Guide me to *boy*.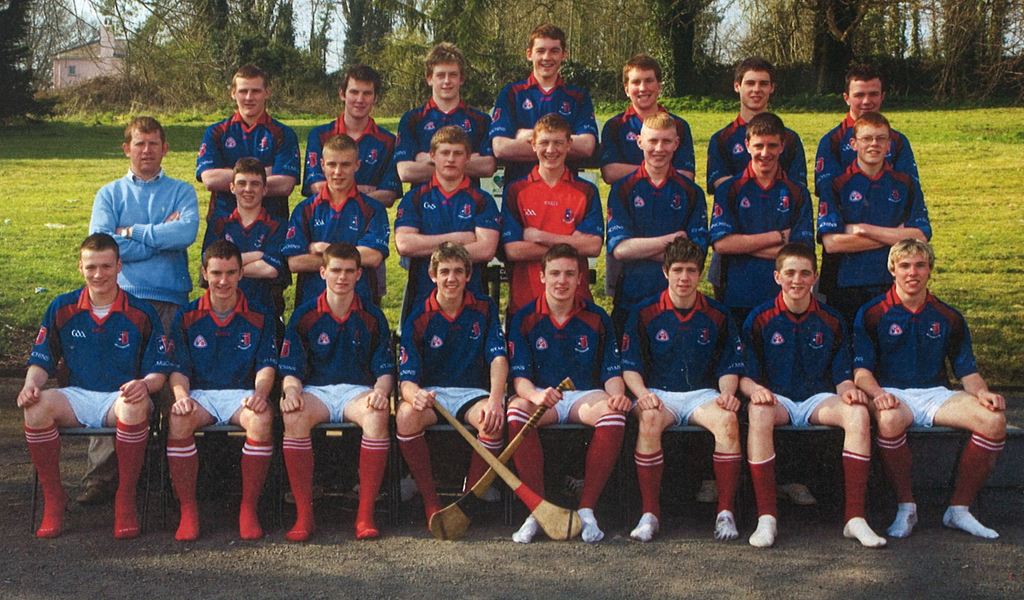
Guidance: (x1=619, y1=235, x2=744, y2=538).
